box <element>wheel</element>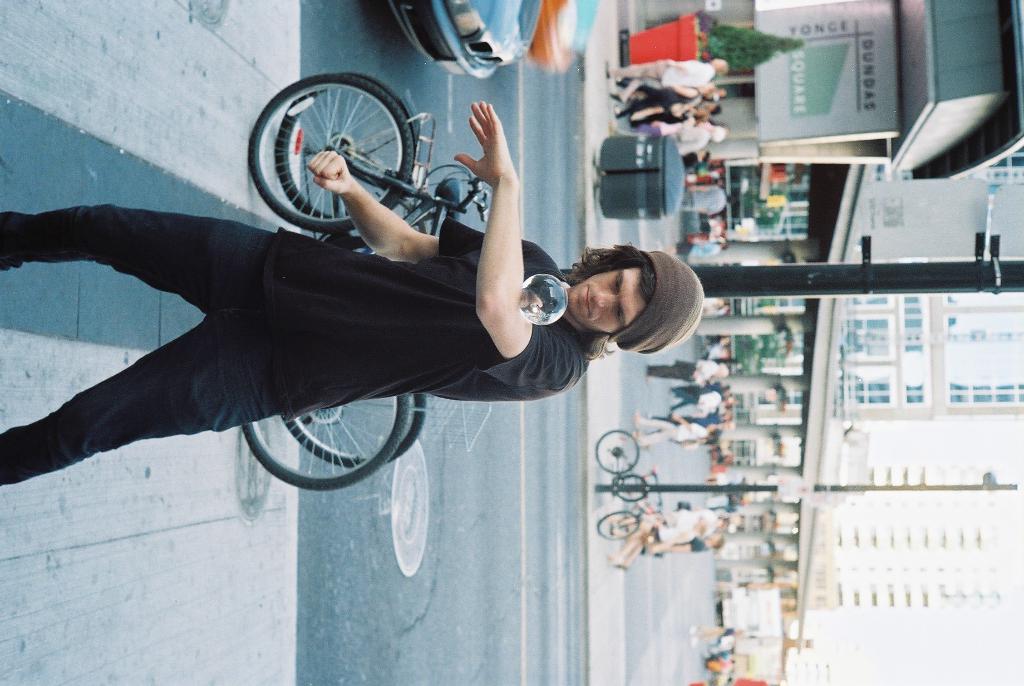
<bbox>282, 396, 425, 466</bbox>
